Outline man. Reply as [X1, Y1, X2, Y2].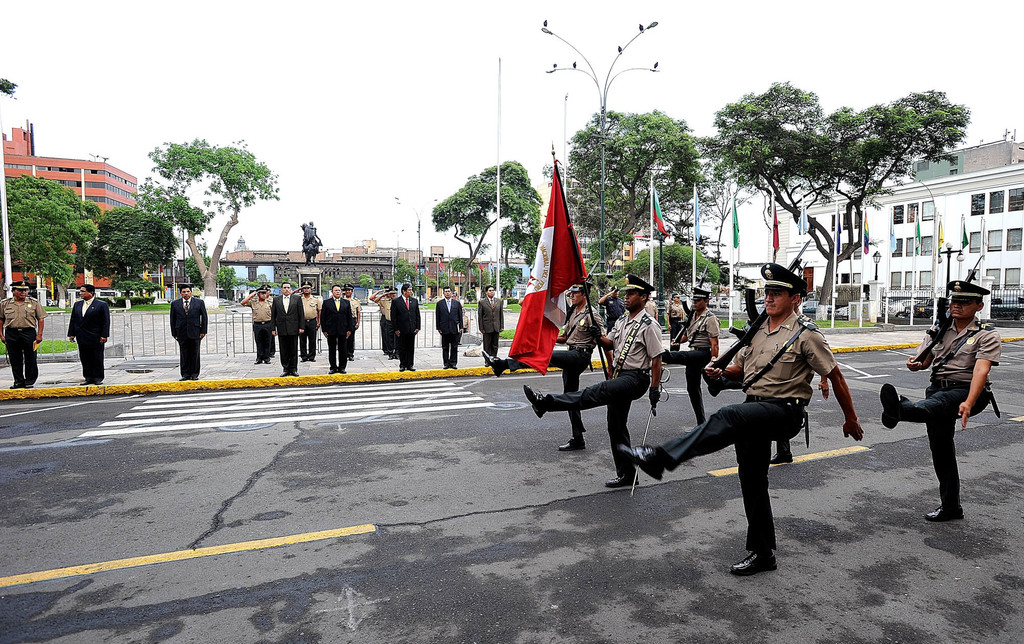
[521, 272, 664, 490].
